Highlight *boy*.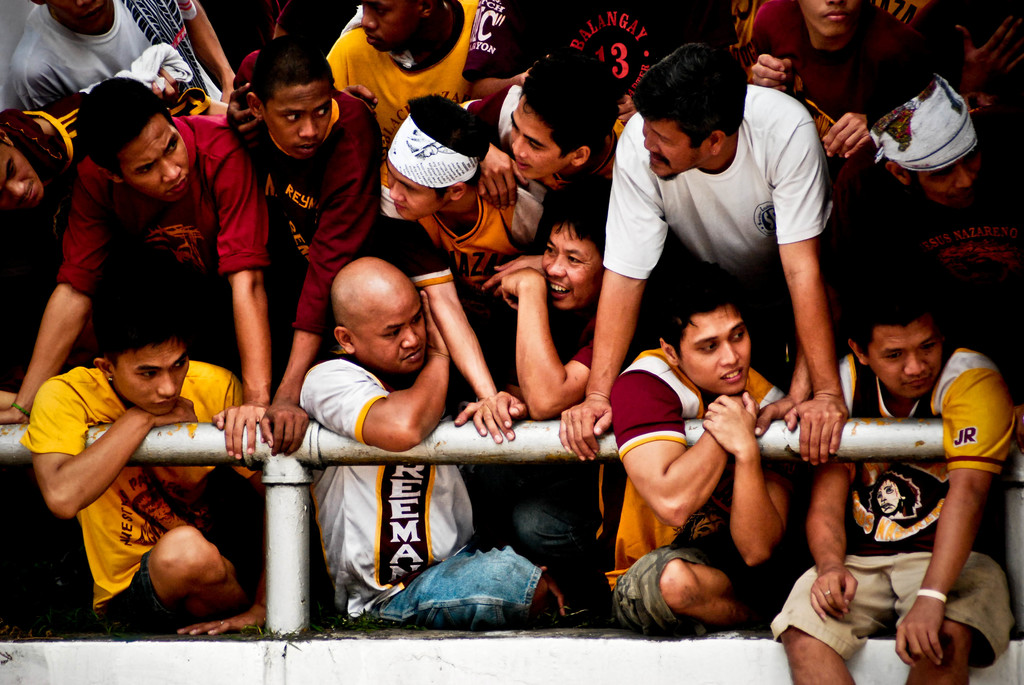
Highlighted region: <bbox>748, 0, 908, 191</bbox>.
